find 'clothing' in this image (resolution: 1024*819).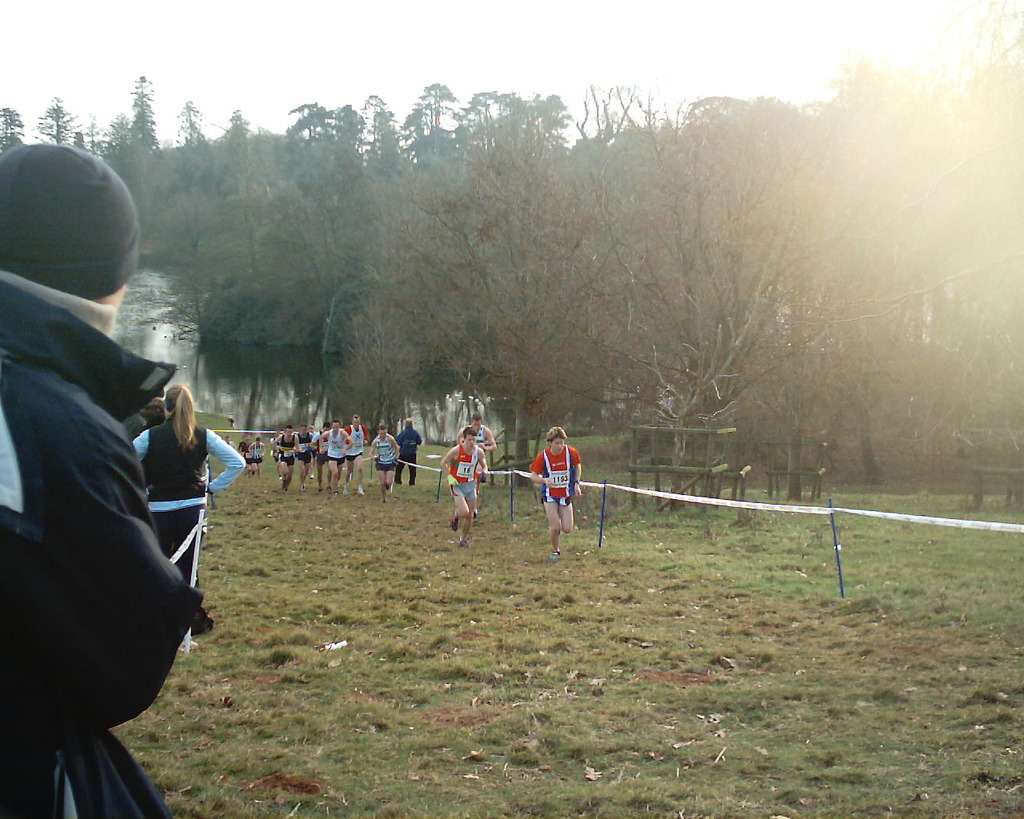
left=301, top=439, right=314, bottom=466.
